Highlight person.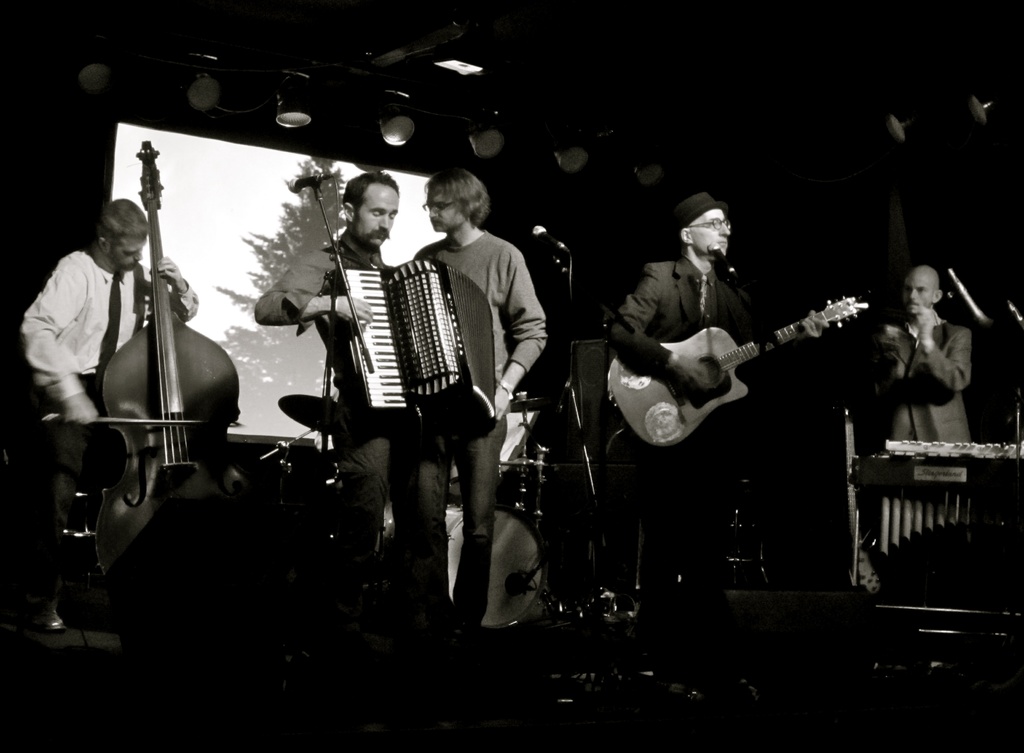
Highlighted region: {"left": 383, "top": 166, "right": 545, "bottom": 641}.
